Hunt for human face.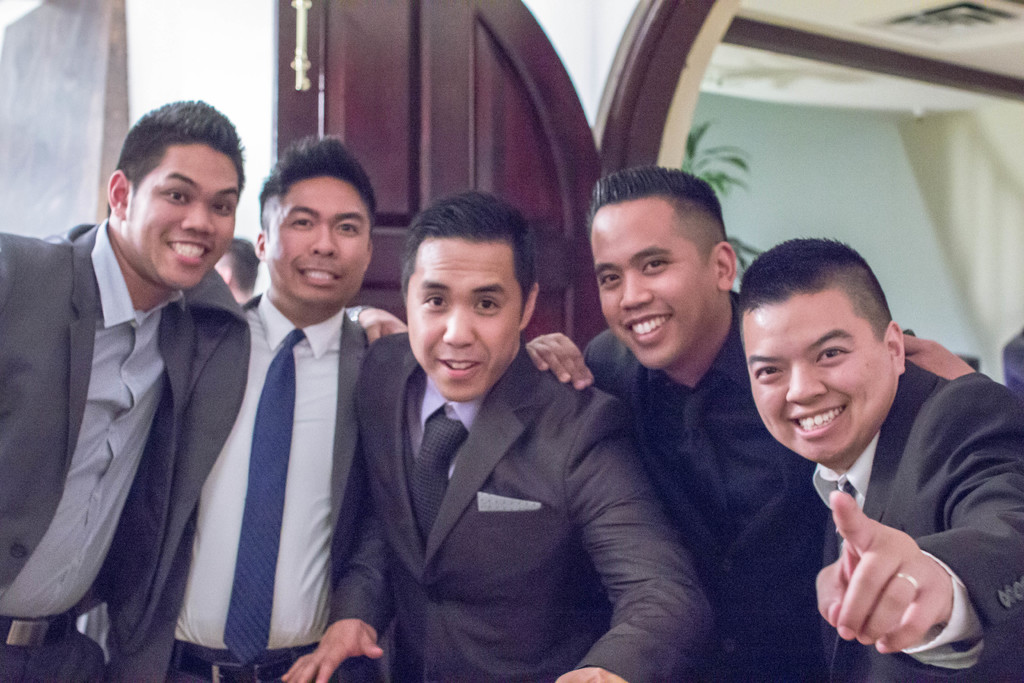
Hunted down at {"x1": 595, "y1": 199, "x2": 715, "y2": 370}.
